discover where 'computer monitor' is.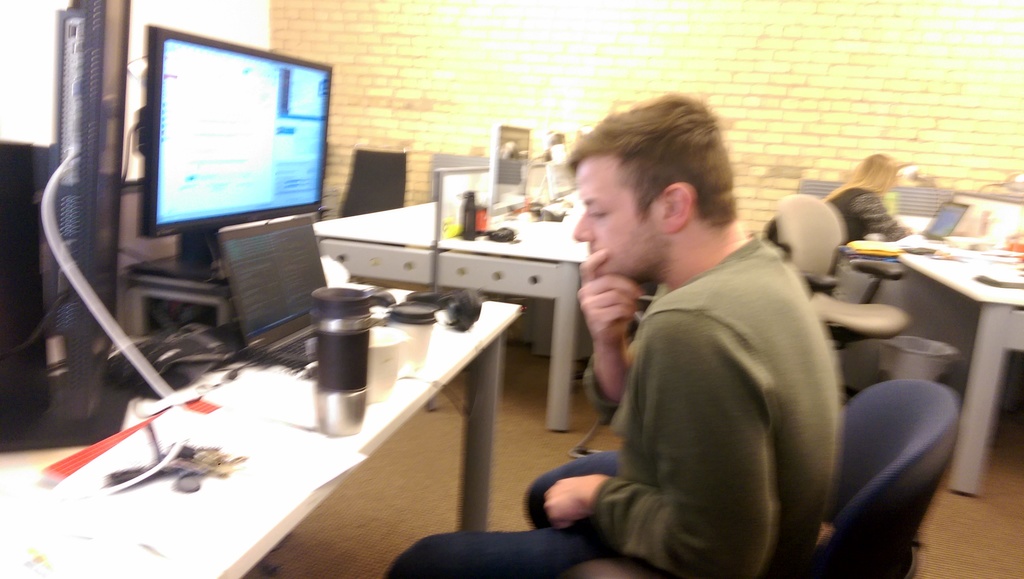
Discovered at [left=128, top=24, right=339, bottom=275].
